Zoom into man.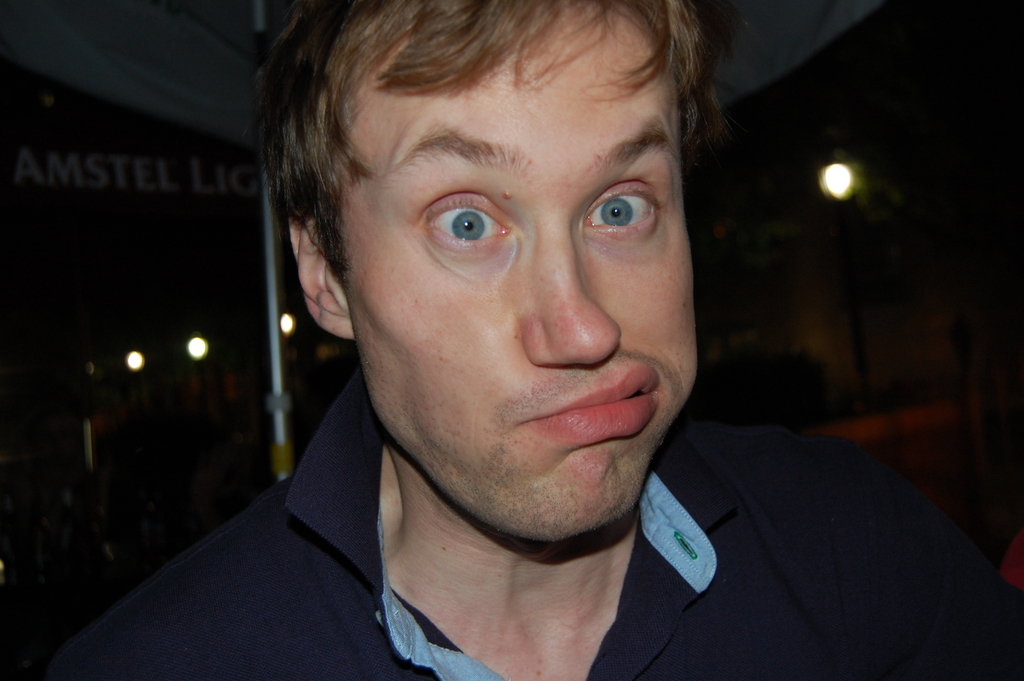
Zoom target: (68,20,981,680).
